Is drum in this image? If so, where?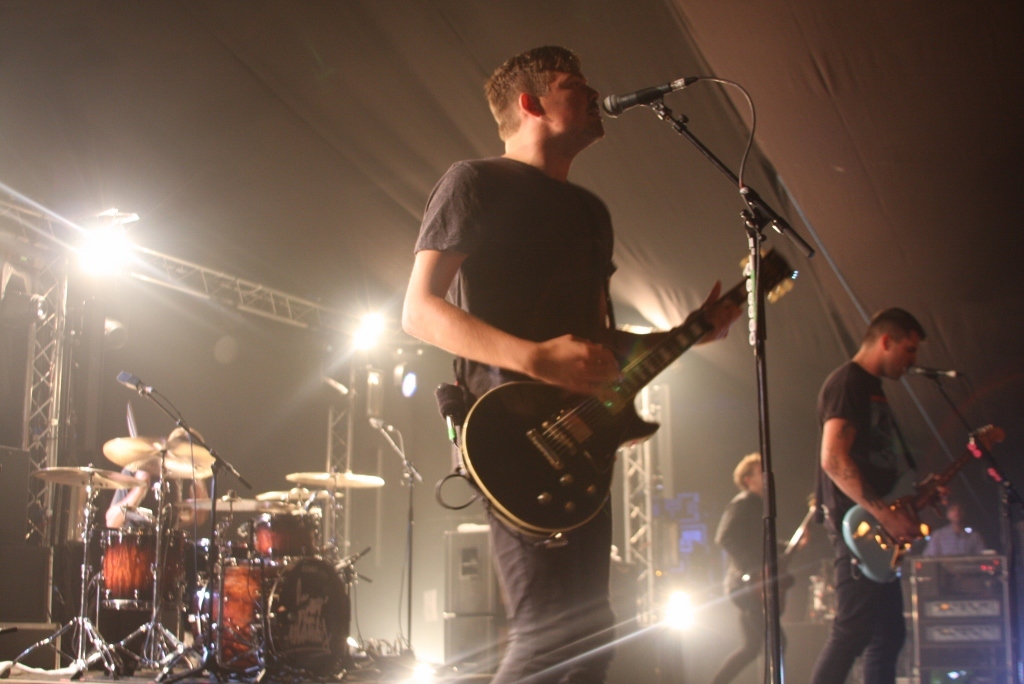
Yes, at box=[200, 549, 346, 683].
